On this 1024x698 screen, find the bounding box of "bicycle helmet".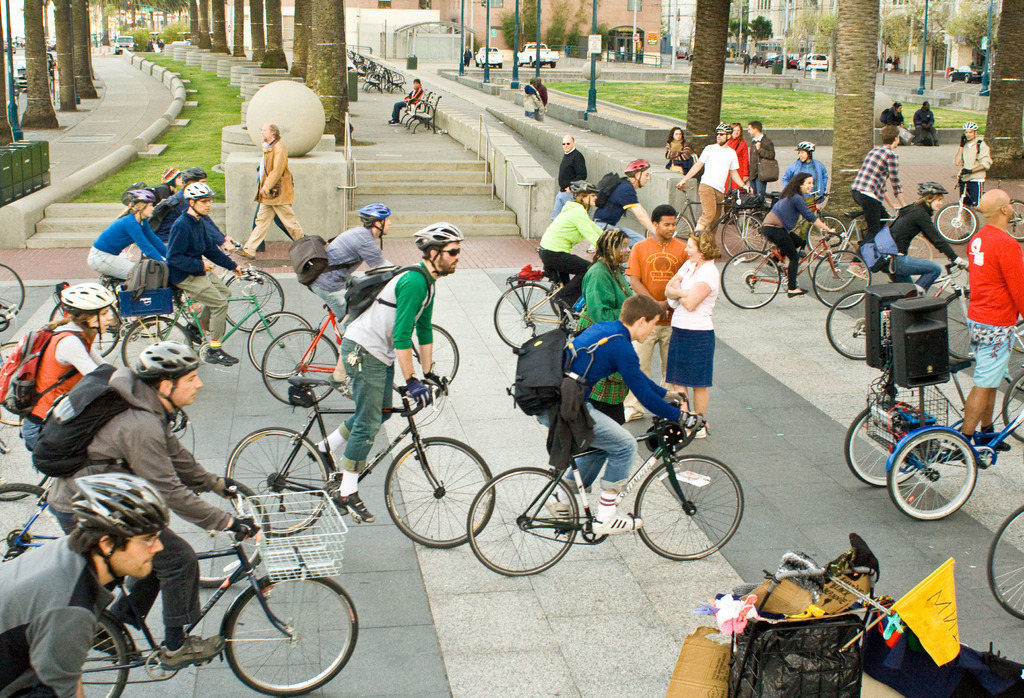
Bounding box: select_region(917, 180, 945, 204).
